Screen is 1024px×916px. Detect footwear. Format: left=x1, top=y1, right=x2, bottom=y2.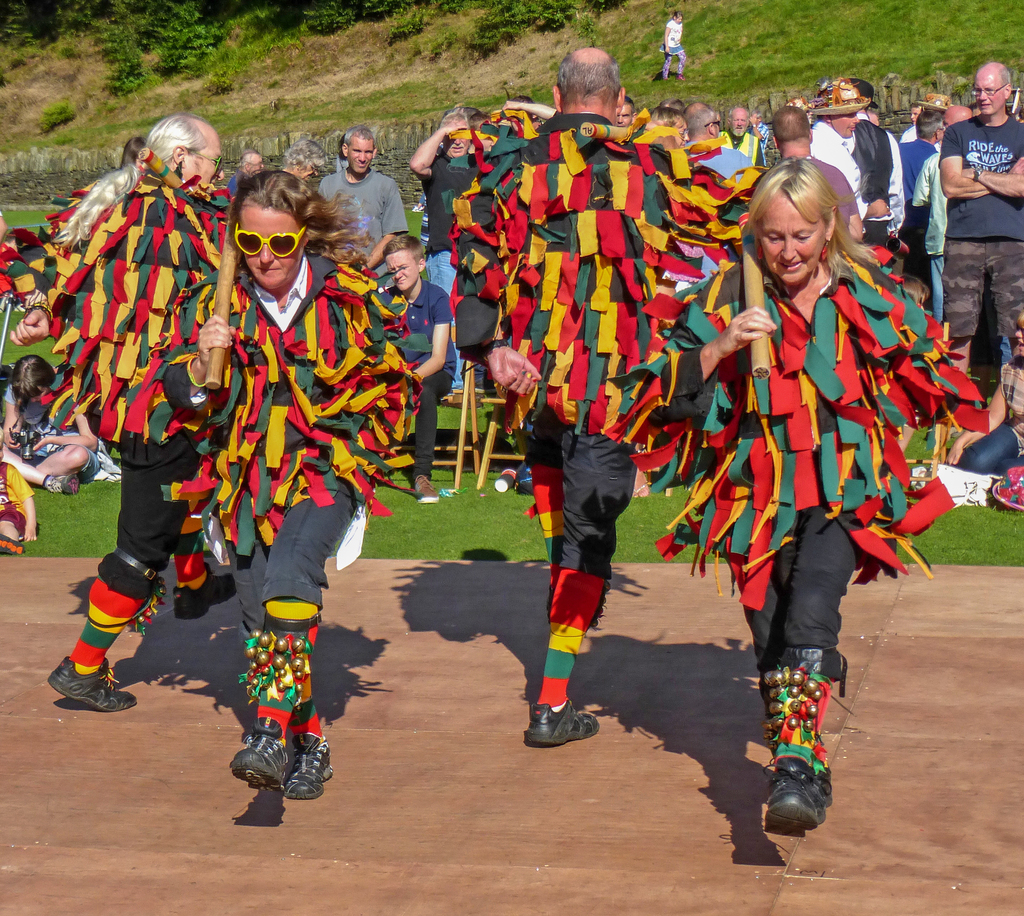
left=533, top=696, right=605, bottom=746.
